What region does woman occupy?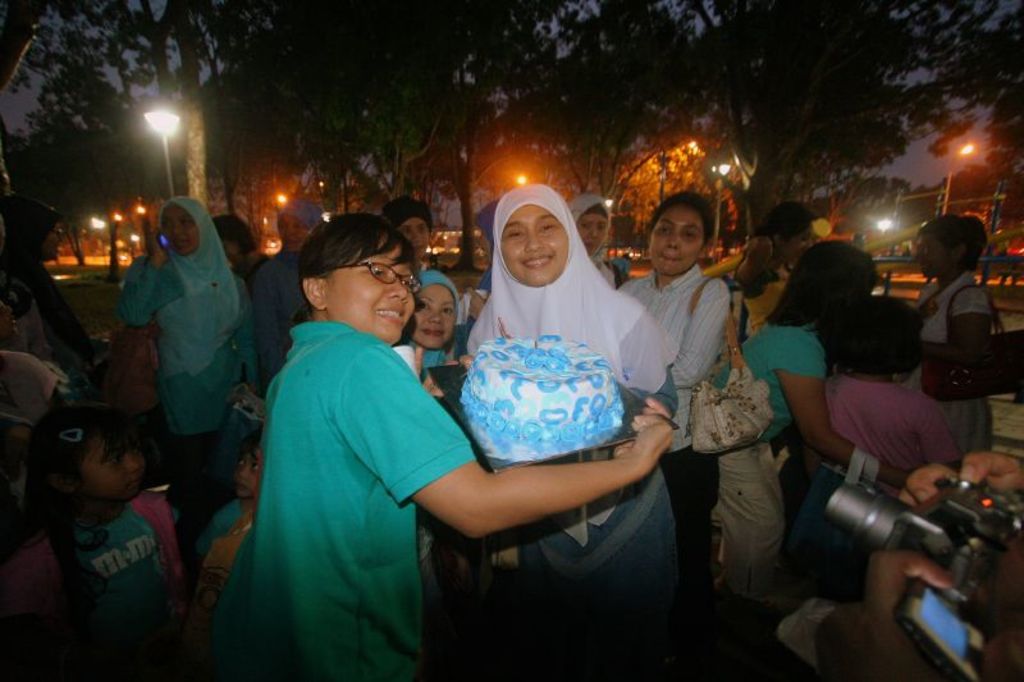
bbox=(451, 180, 686, 681).
